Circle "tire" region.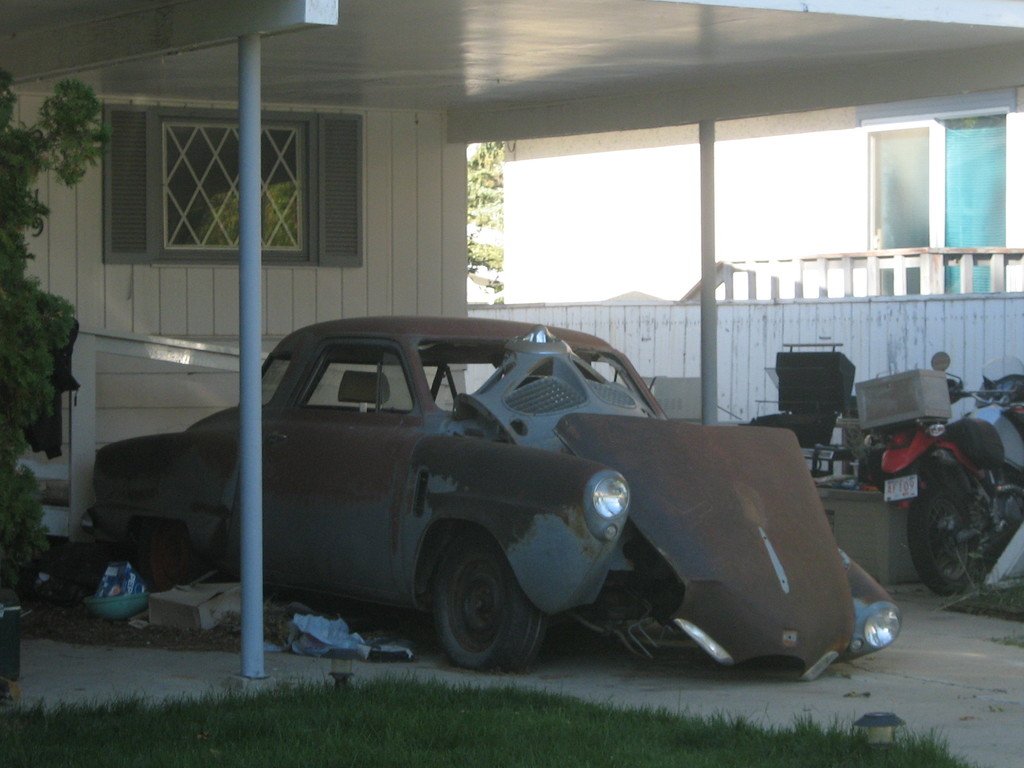
Region: left=404, top=535, right=546, bottom=682.
